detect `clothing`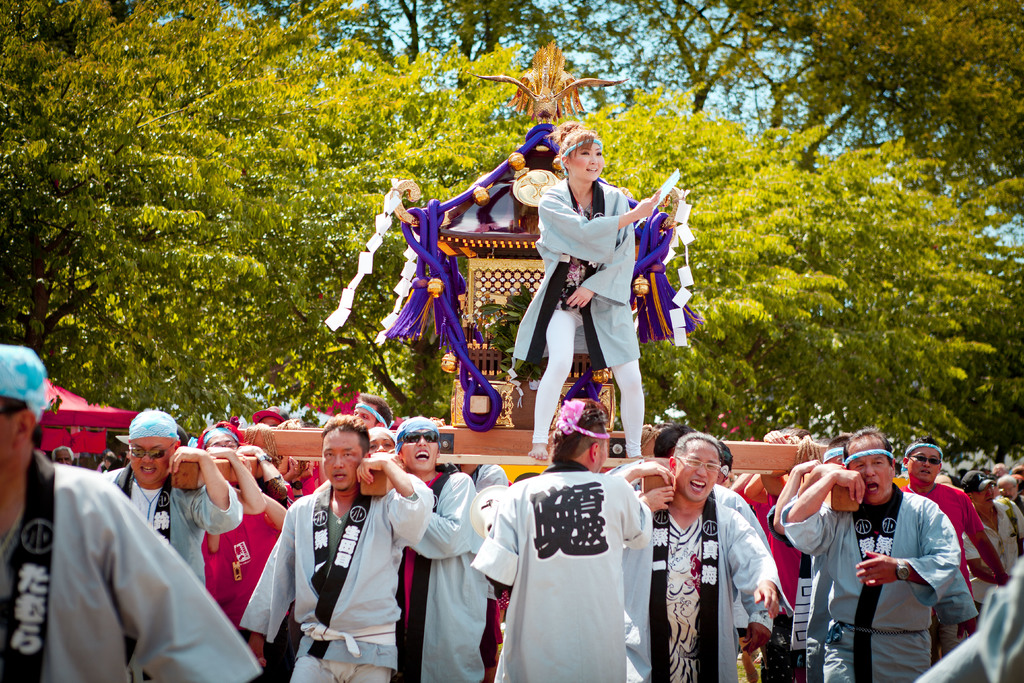
locate(6, 432, 237, 682)
